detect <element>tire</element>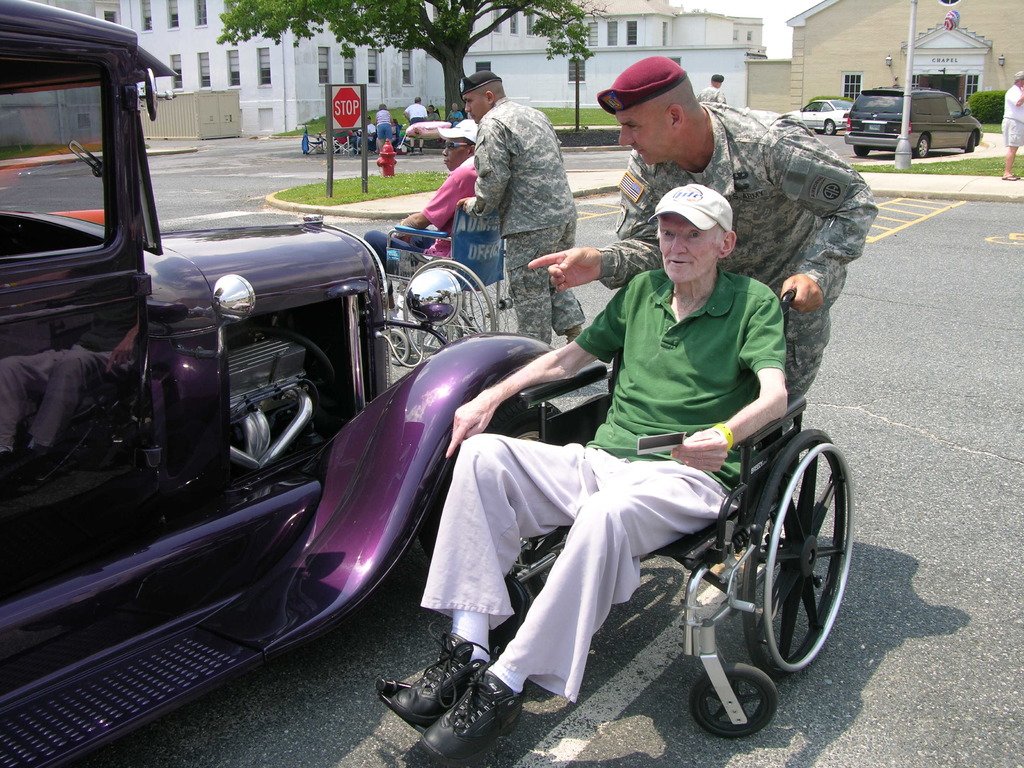
BBox(736, 429, 858, 692)
